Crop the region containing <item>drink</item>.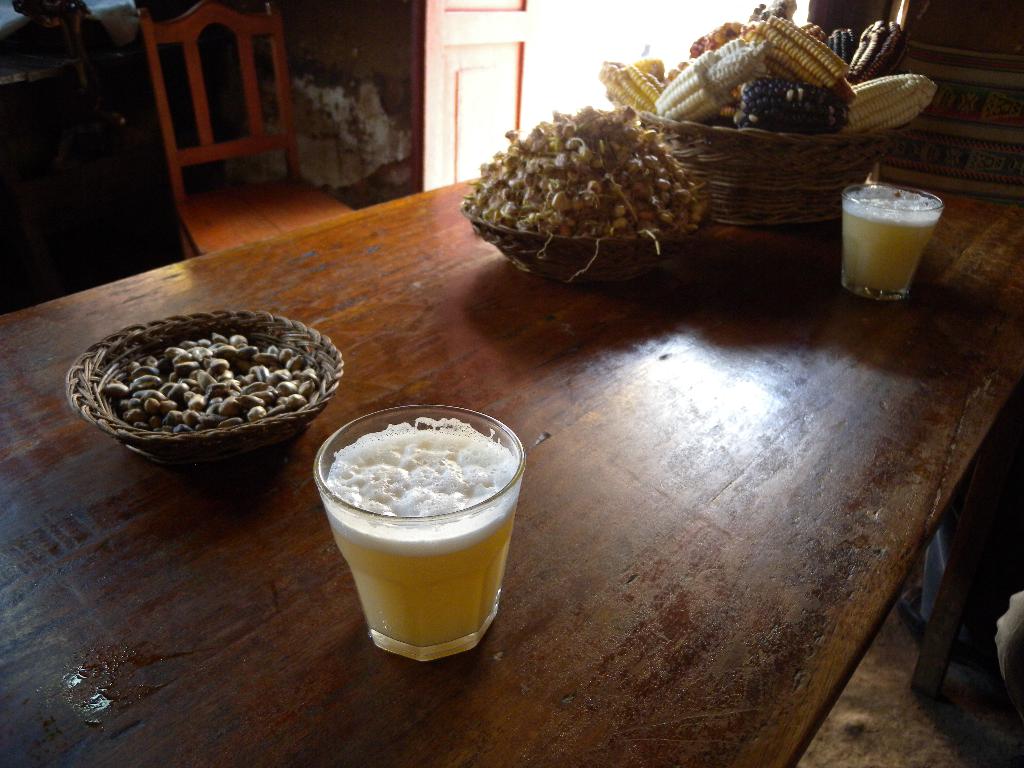
Crop region: 310:401:529:662.
